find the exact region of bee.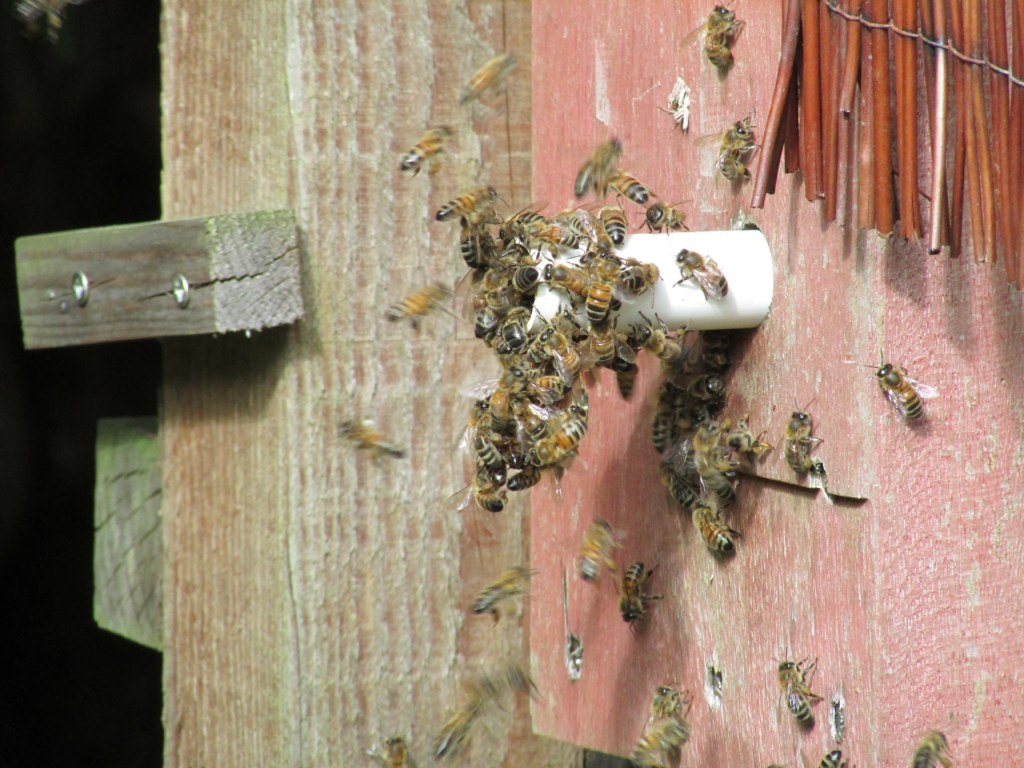
Exact region: (left=687, top=6, right=741, bottom=78).
